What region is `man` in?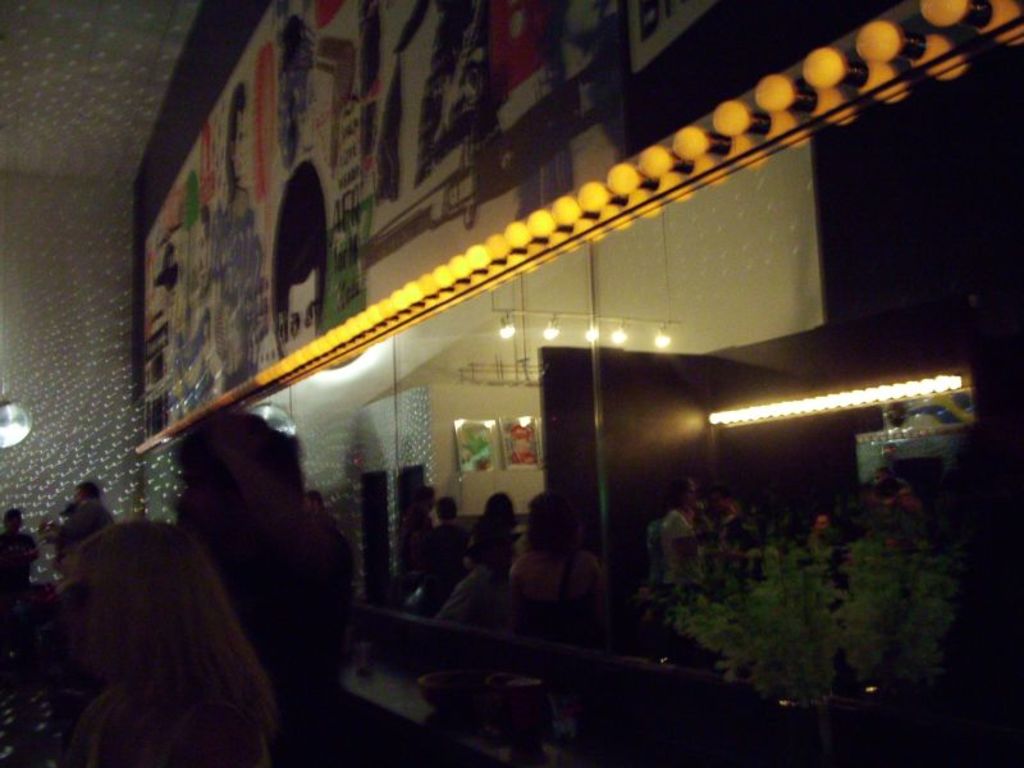
<box>294,485,343,540</box>.
